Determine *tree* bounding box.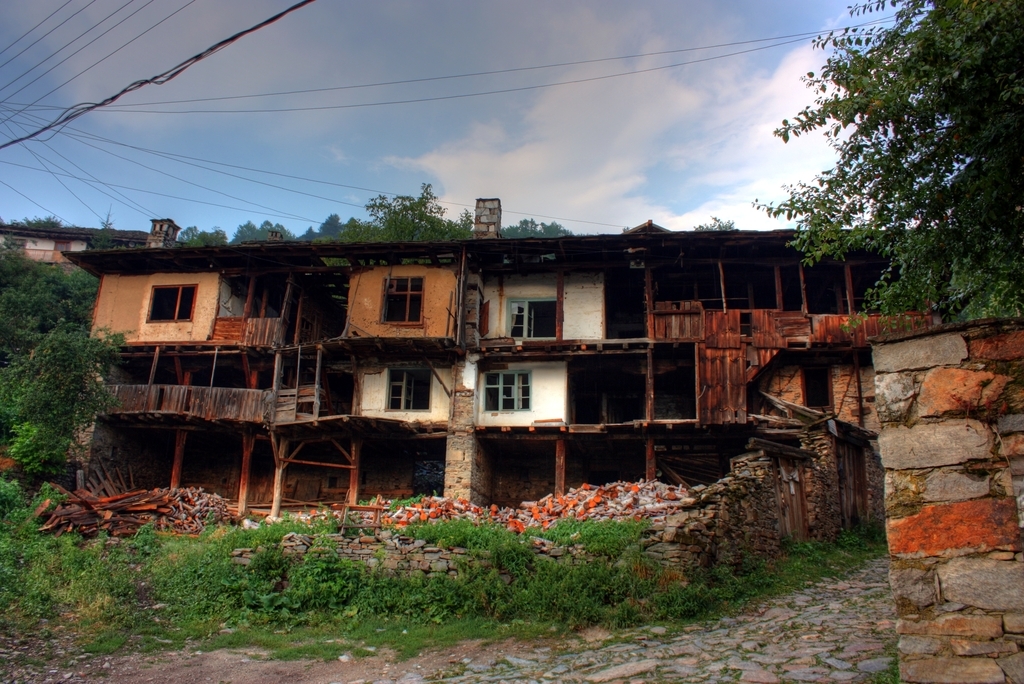
Determined: locate(173, 225, 230, 246).
